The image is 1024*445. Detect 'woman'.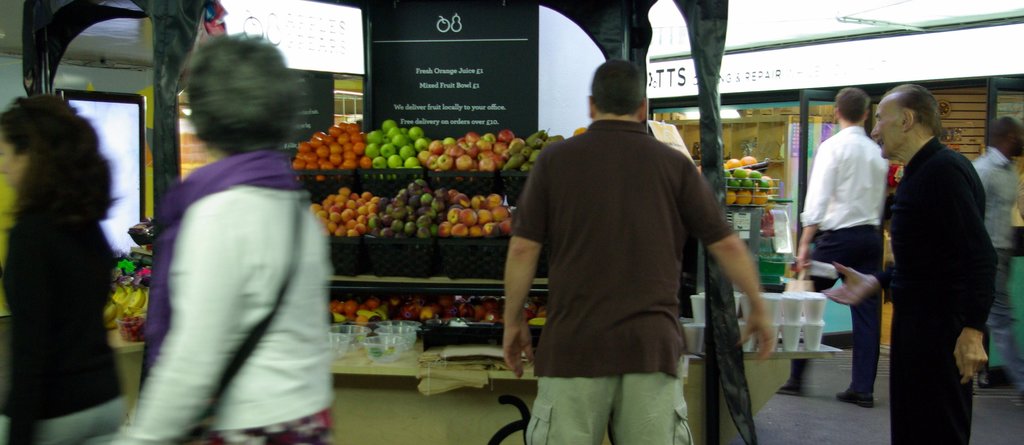
Detection: region(1, 70, 143, 439).
